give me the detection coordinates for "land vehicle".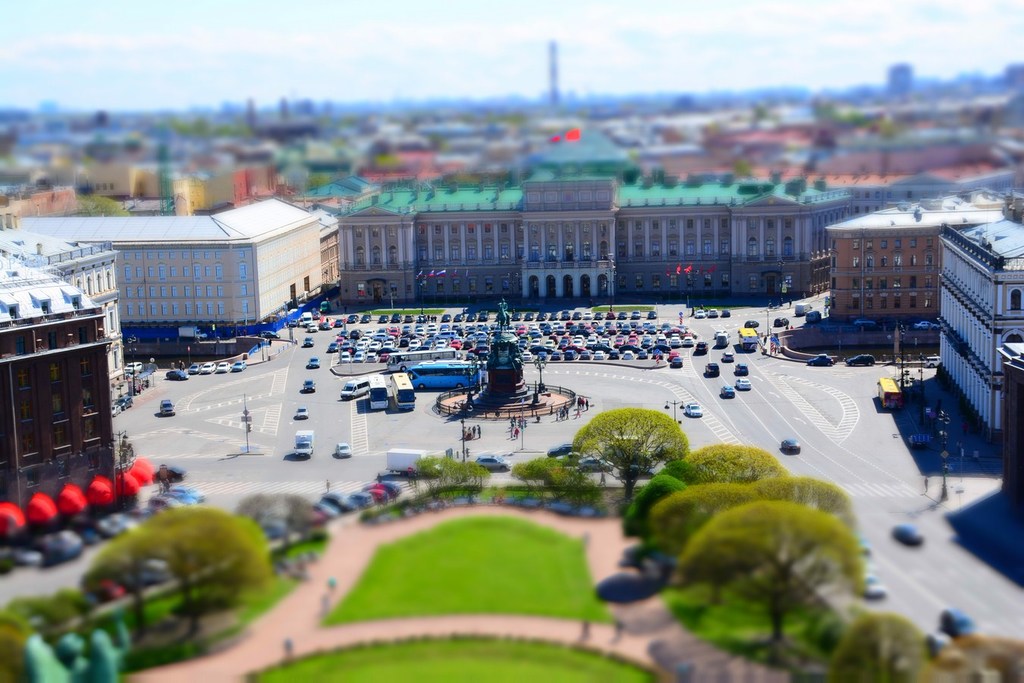
locate(422, 361, 487, 377).
